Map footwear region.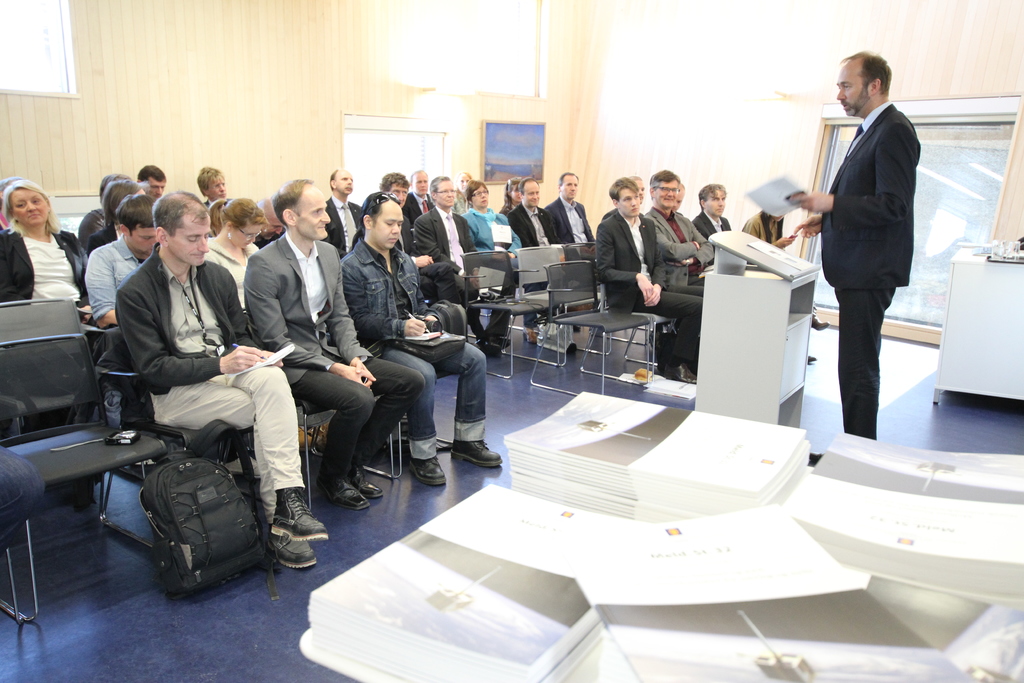
Mapped to left=406, top=457, right=440, bottom=484.
